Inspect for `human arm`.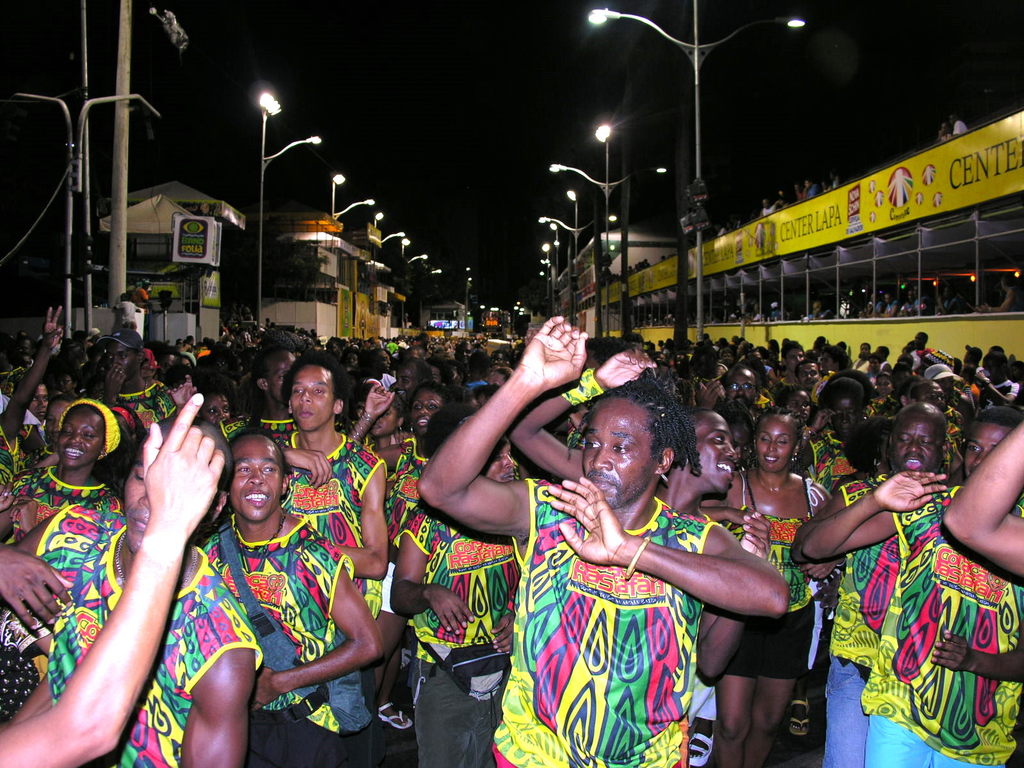
Inspection: bbox(0, 301, 62, 442).
